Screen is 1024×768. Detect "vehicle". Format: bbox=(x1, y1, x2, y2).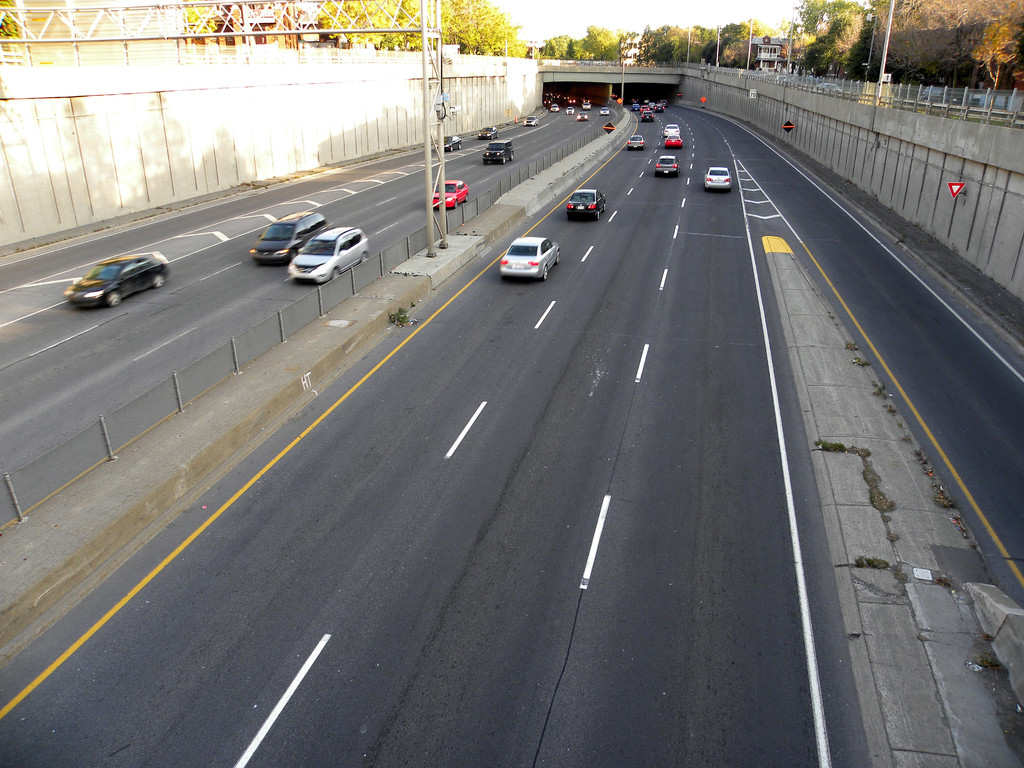
bbox=(524, 115, 540, 125).
